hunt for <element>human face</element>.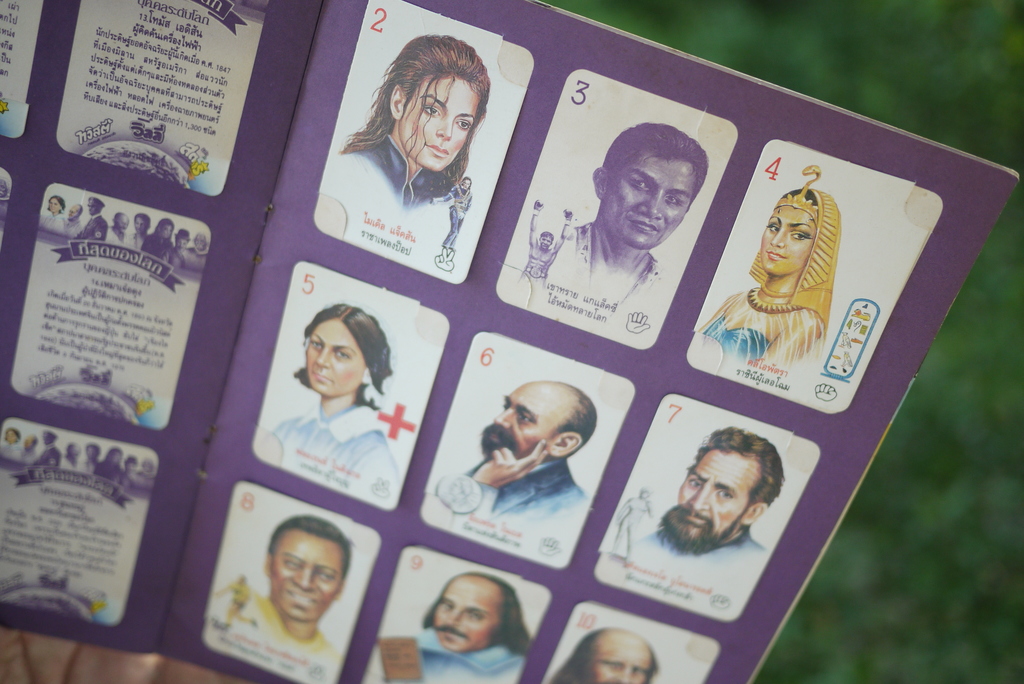
Hunted down at bbox=[119, 213, 129, 233].
